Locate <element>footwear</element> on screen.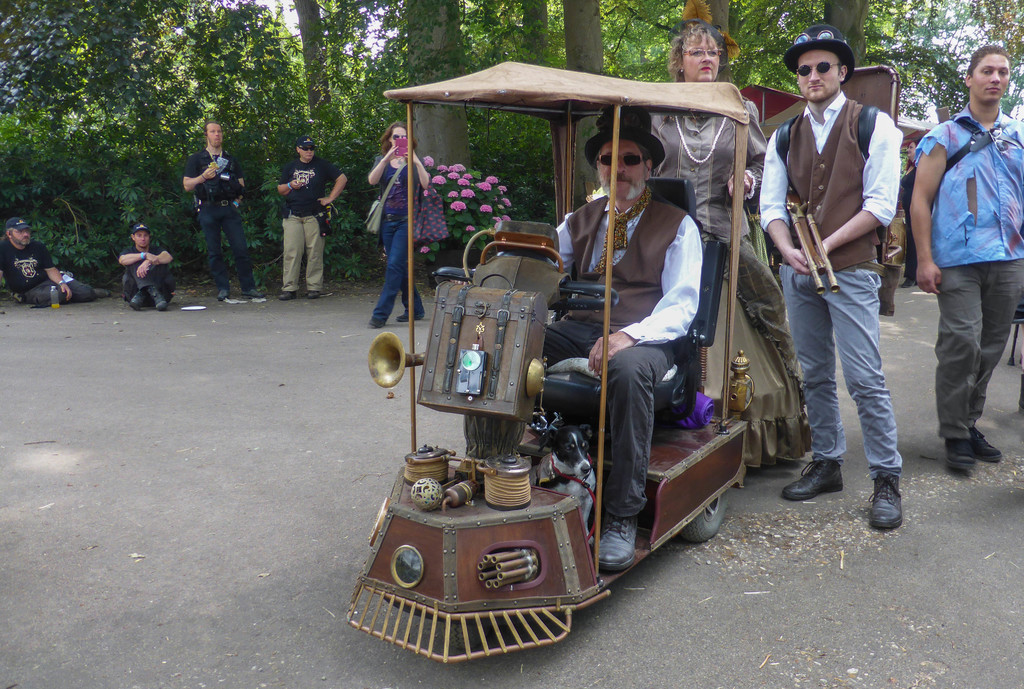
On screen at {"x1": 216, "y1": 290, "x2": 230, "y2": 300}.
